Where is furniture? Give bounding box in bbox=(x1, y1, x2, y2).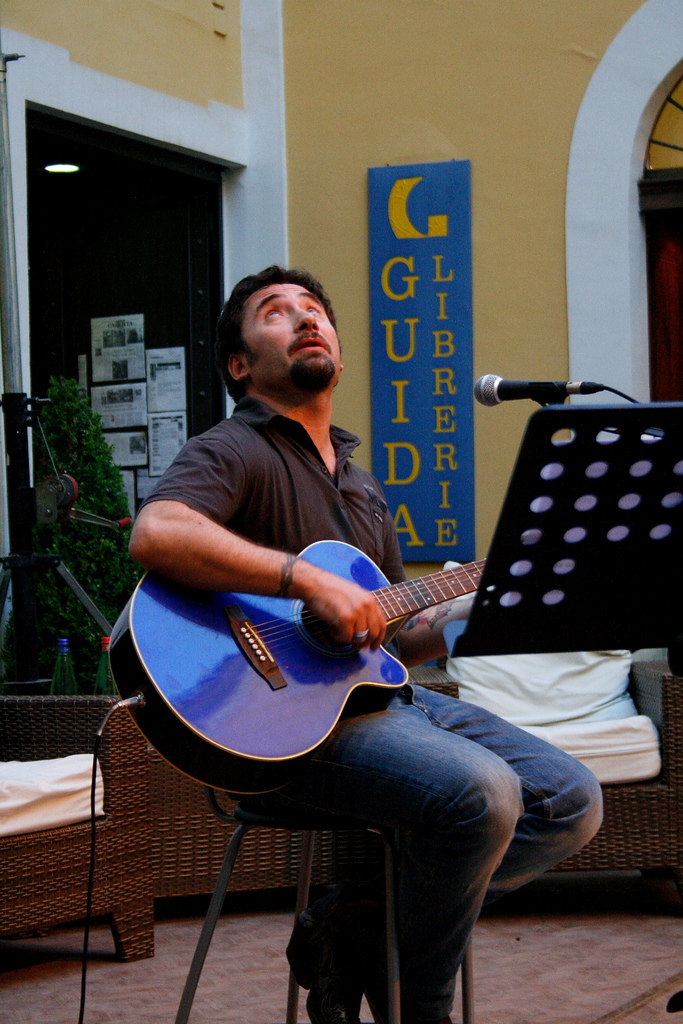
bbox=(537, 655, 682, 918).
